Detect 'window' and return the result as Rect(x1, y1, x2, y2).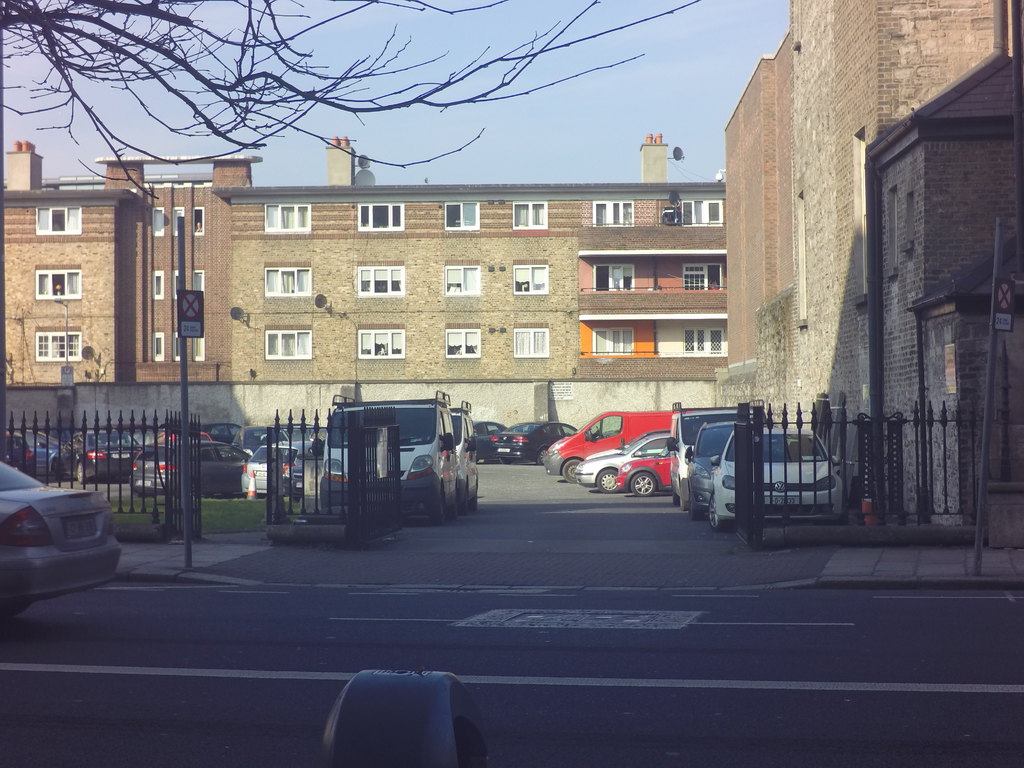
Rect(358, 328, 406, 358).
